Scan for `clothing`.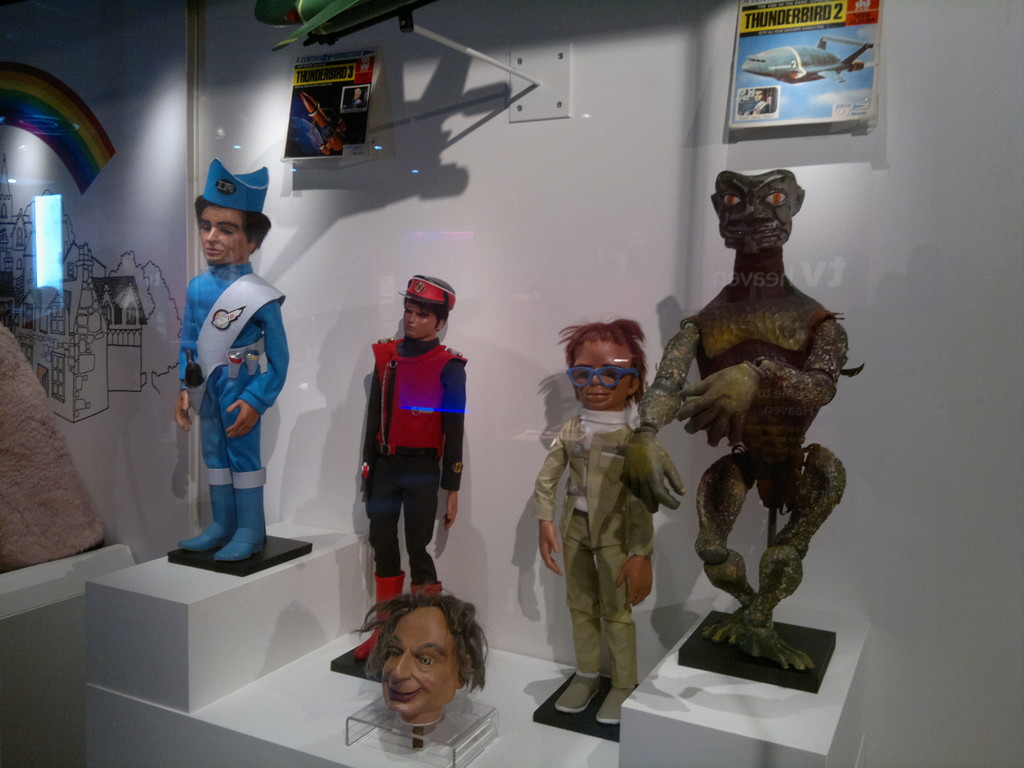
Scan result: [361,338,470,585].
